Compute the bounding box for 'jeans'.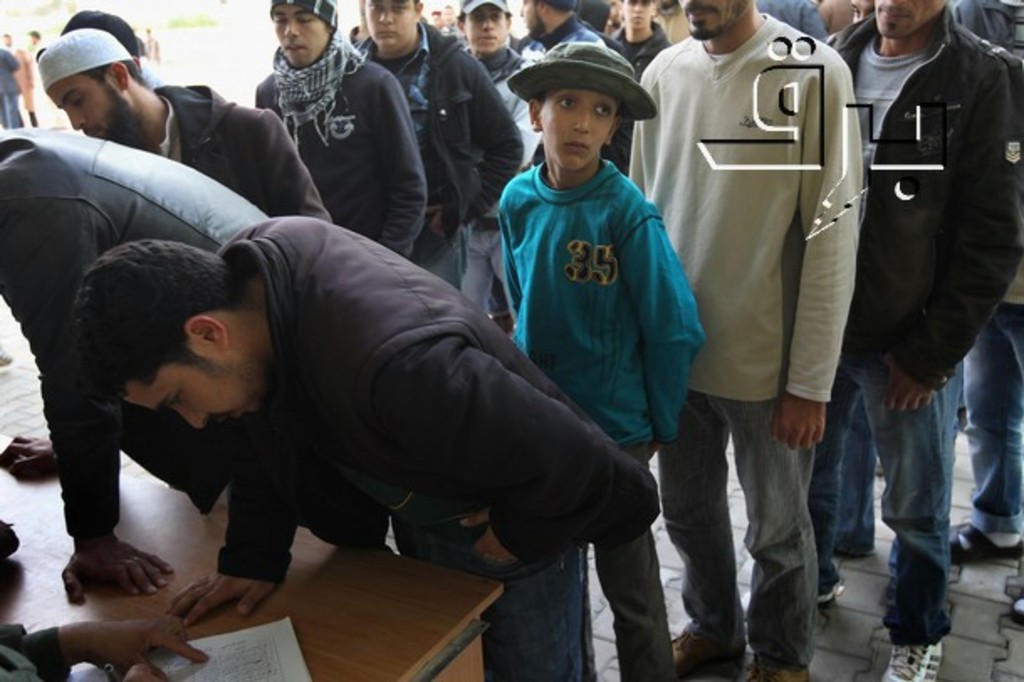
BBox(389, 514, 593, 680).
